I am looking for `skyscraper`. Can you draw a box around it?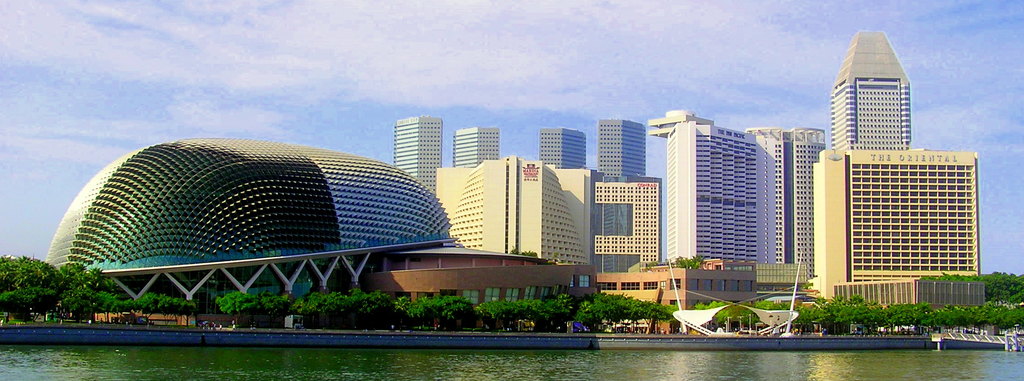
Sure, the bounding box is (x1=743, y1=128, x2=823, y2=275).
